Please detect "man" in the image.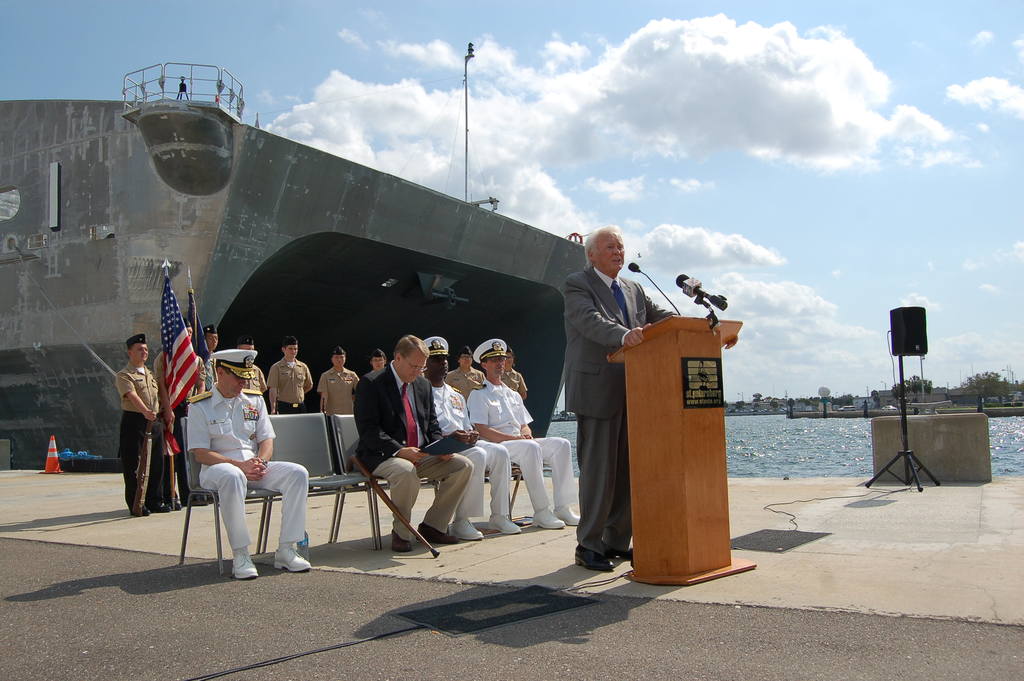
236:334:270:397.
